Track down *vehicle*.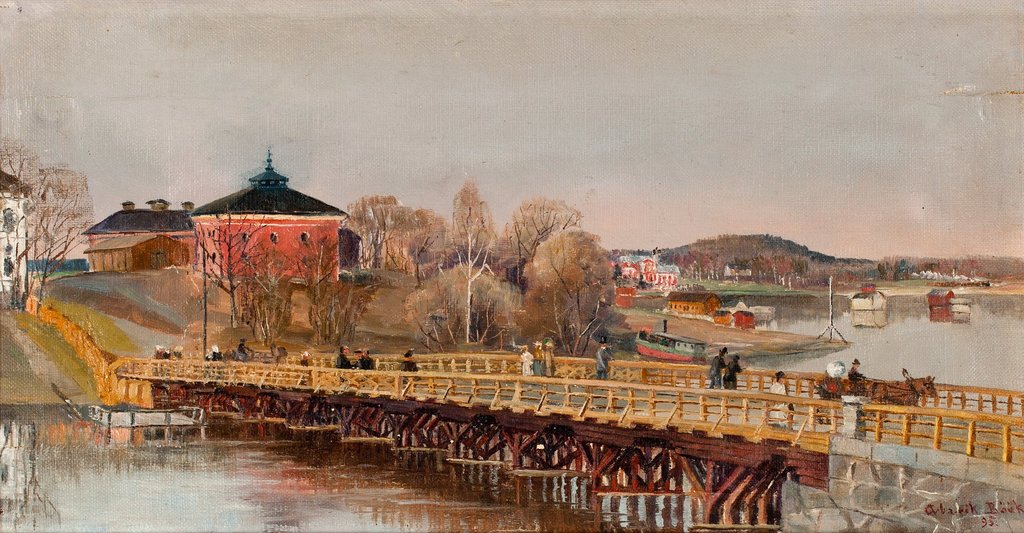
Tracked to box(634, 320, 706, 365).
